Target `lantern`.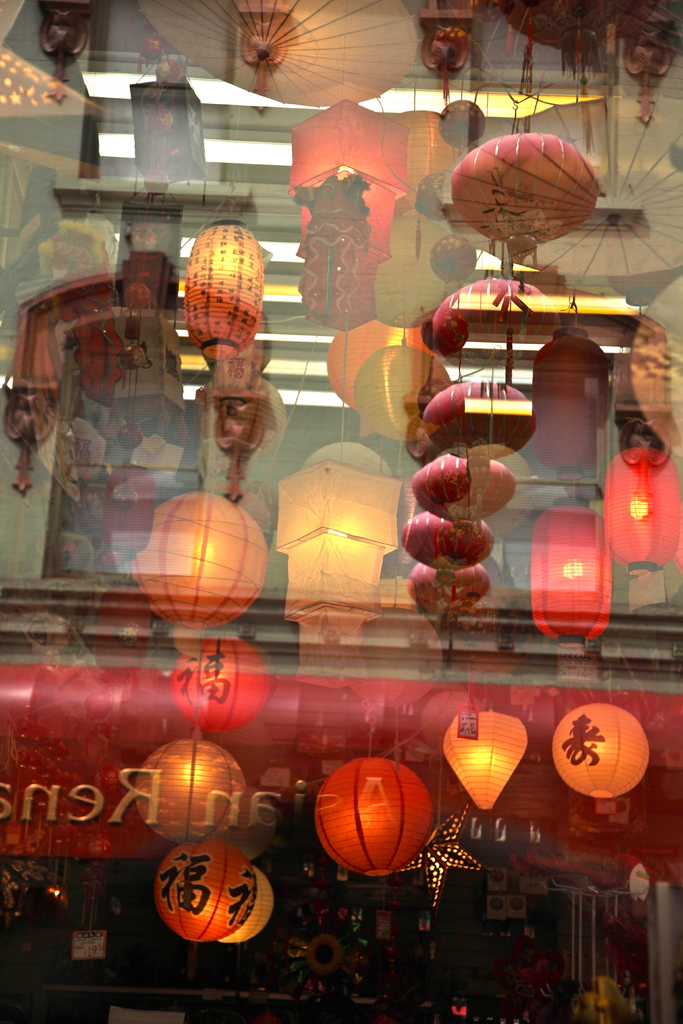
Target region: (x1=402, y1=514, x2=493, y2=570).
